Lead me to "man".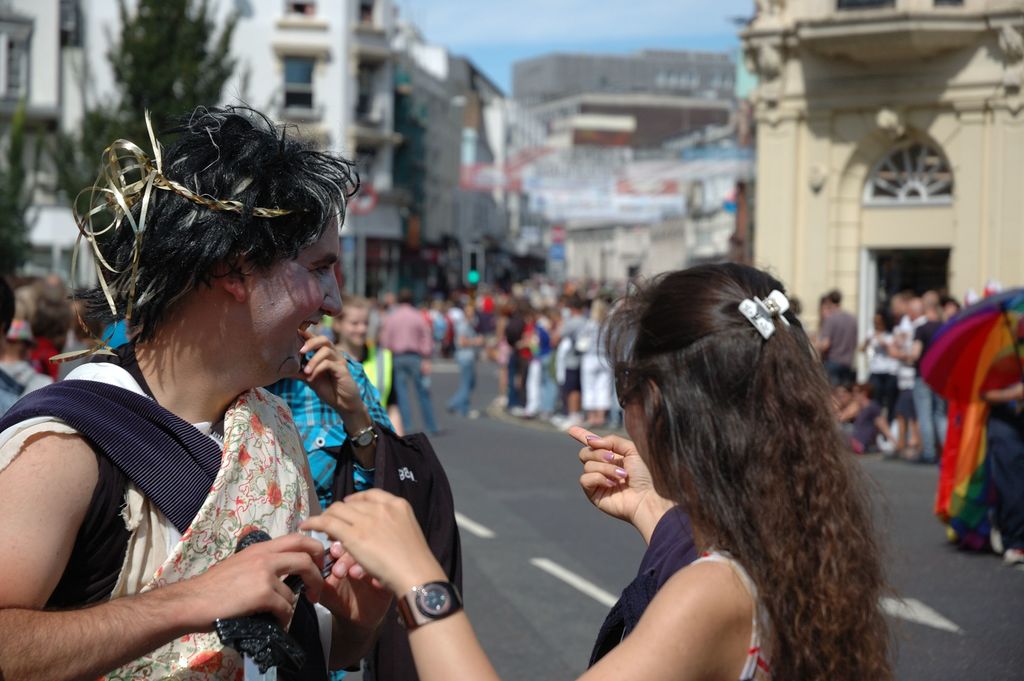
Lead to [899,289,954,459].
